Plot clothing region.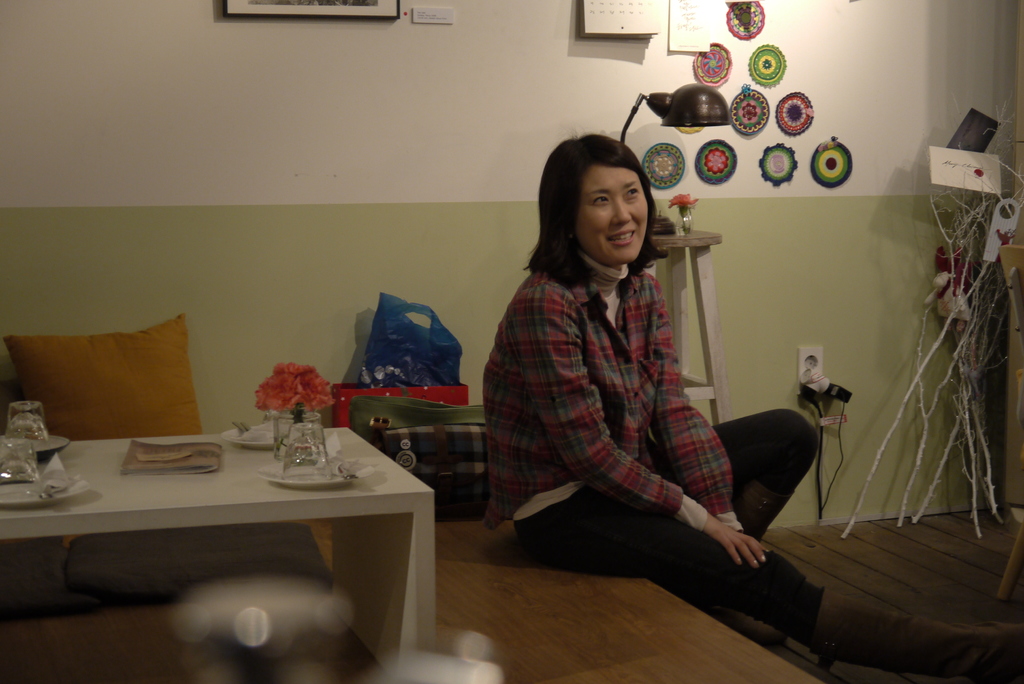
Plotted at [left=485, top=249, right=820, bottom=649].
